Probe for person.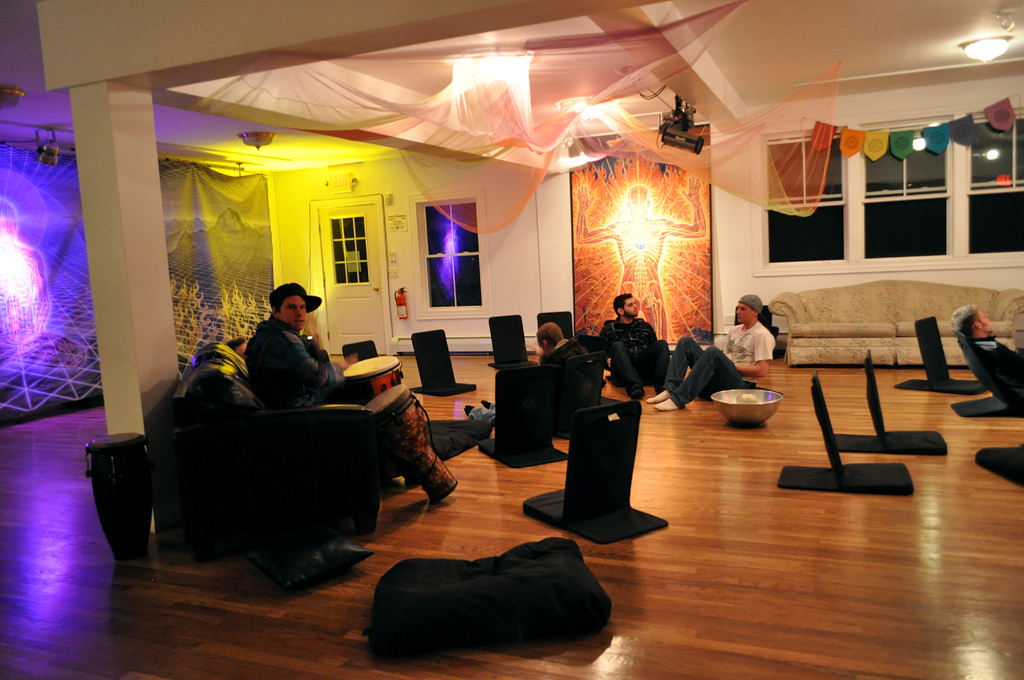
Probe result: 246, 282, 372, 406.
